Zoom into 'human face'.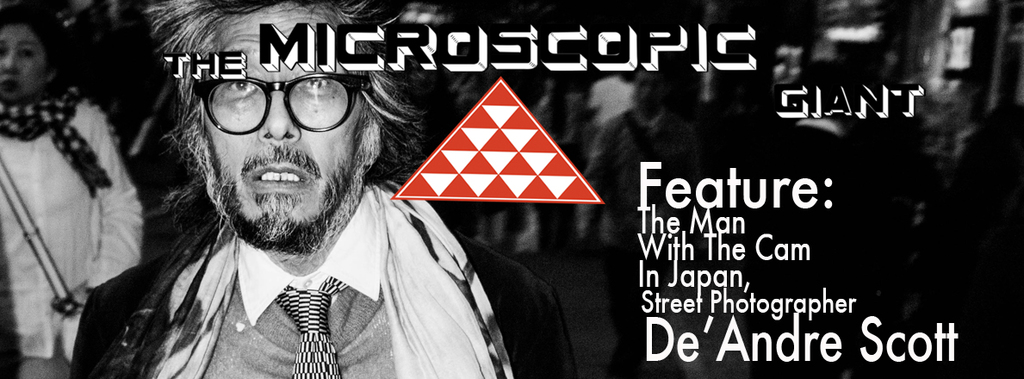
Zoom target: <region>201, 0, 372, 253</region>.
